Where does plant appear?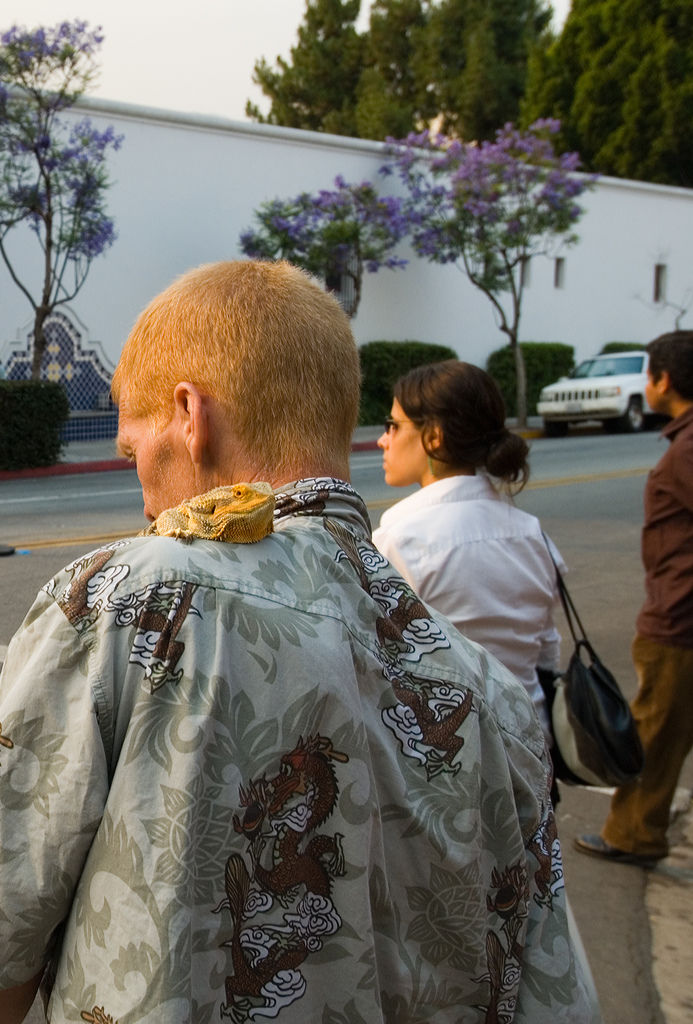
Appears at [598,337,657,356].
